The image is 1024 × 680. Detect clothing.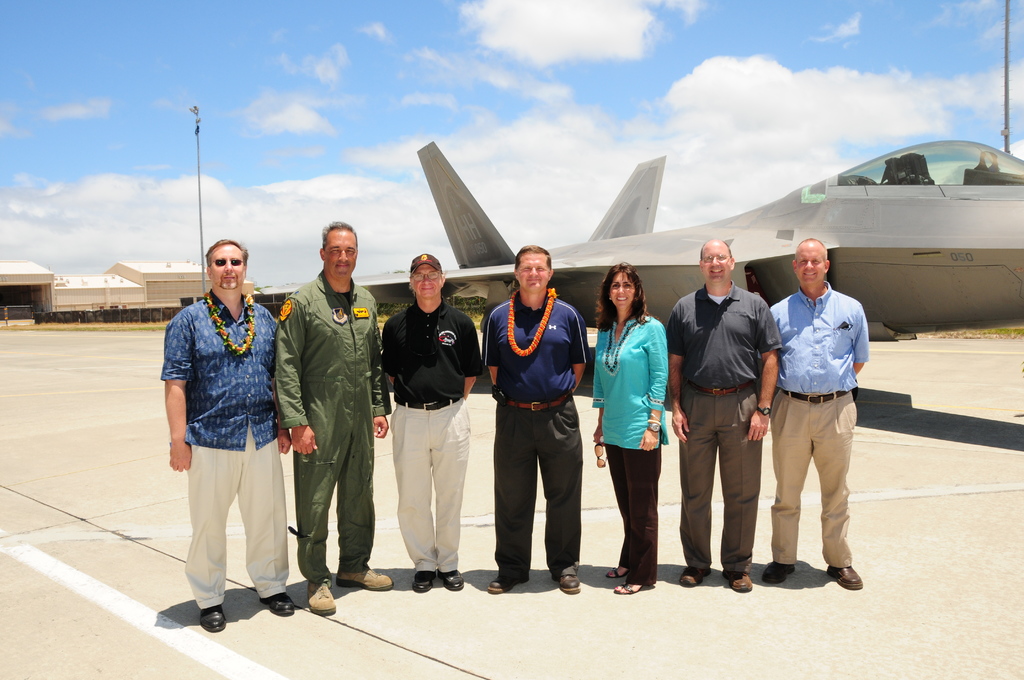
Detection: crop(481, 289, 593, 579).
